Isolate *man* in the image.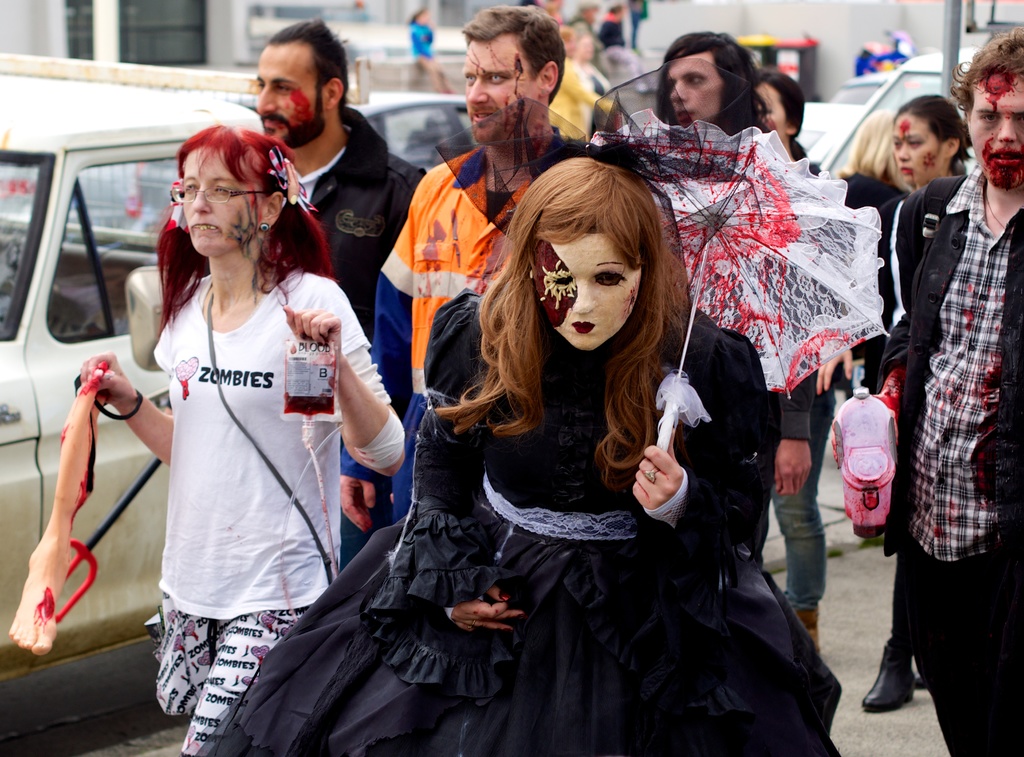
Isolated region: [650,32,817,571].
